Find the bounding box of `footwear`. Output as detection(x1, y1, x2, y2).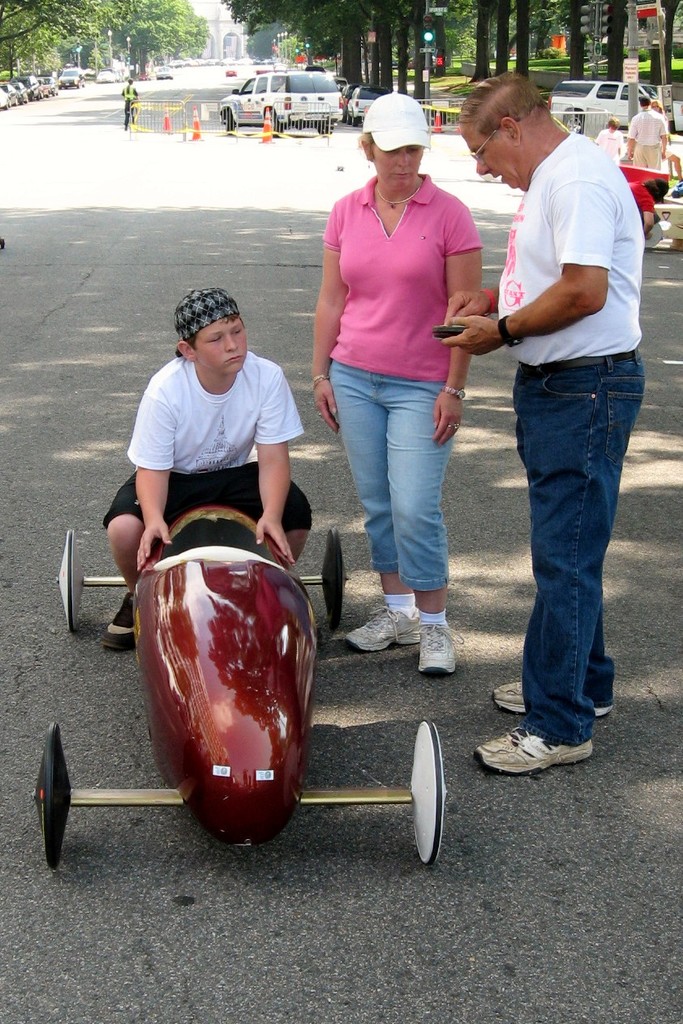
detection(343, 600, 419, 648).
